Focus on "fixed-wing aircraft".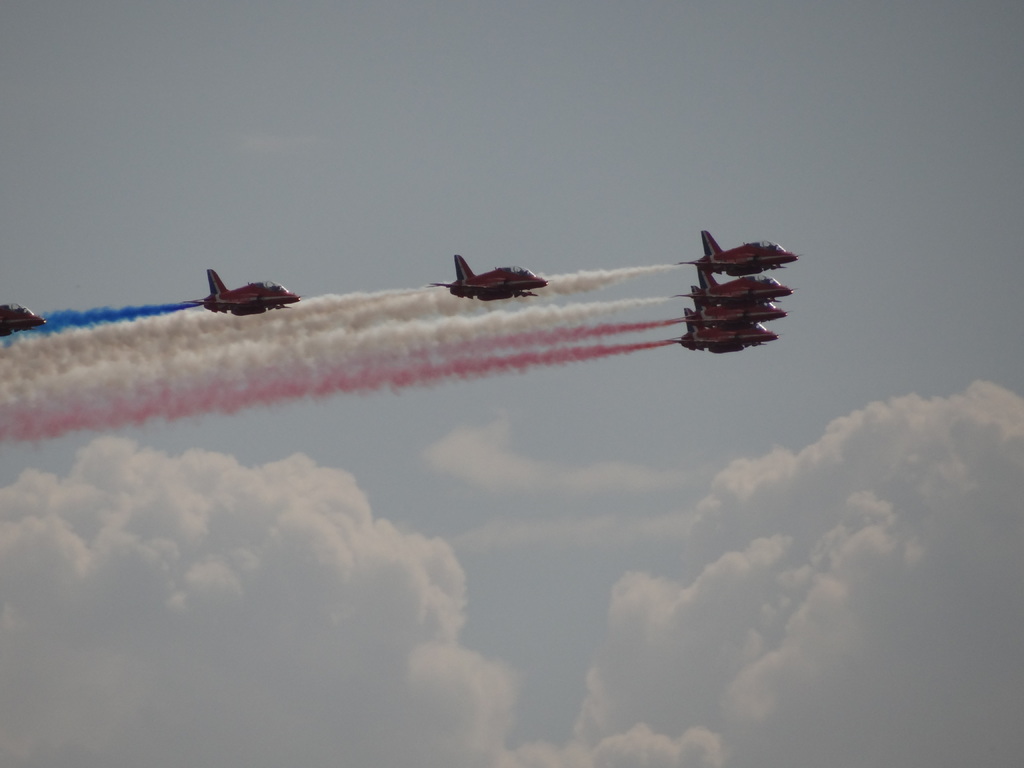
Focused at rect(0, 302, 42, 339).
